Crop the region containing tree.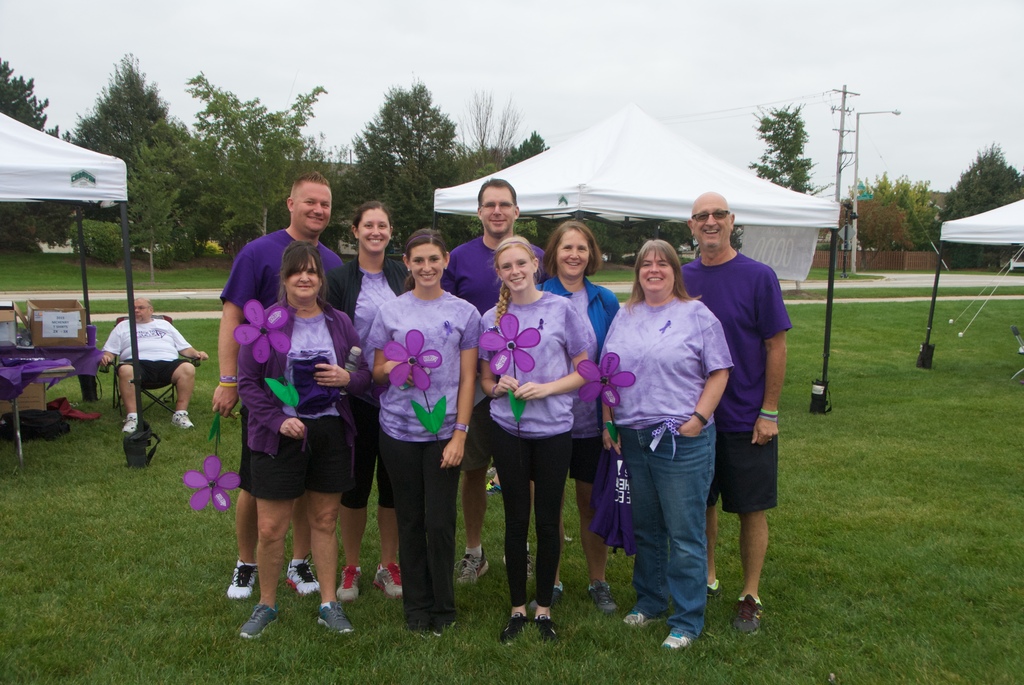
Crop region: <box>865,169,938,250</box>.
